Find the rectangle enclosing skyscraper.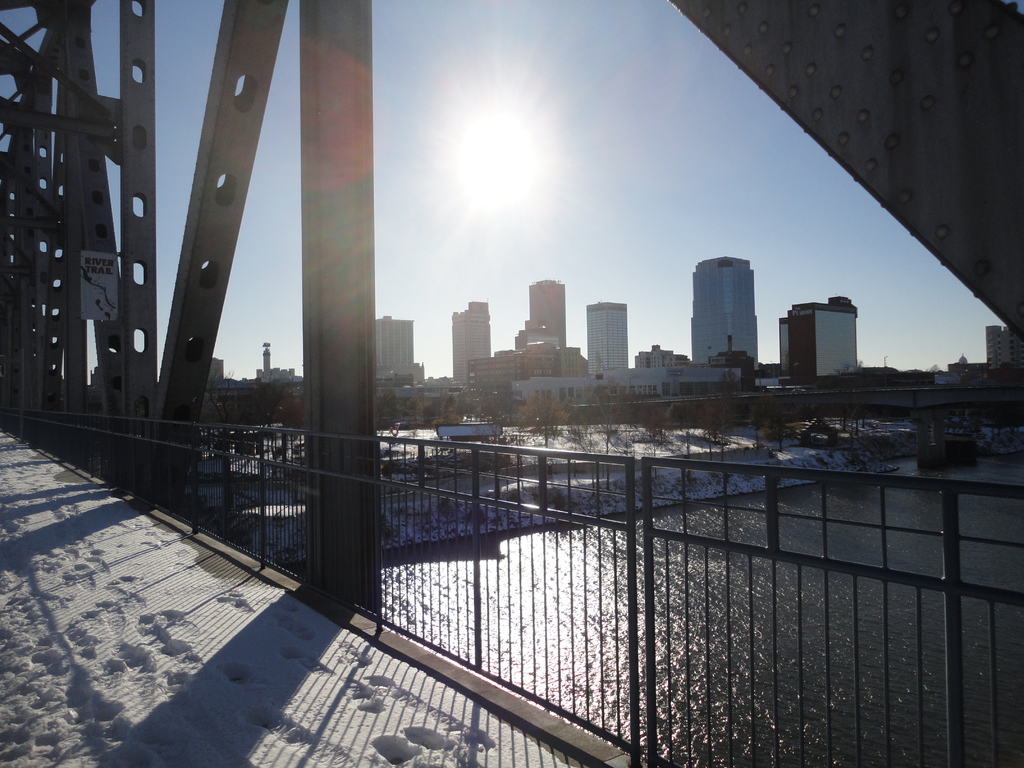
[x1=369, y1=315, x2=431, y2=388].
